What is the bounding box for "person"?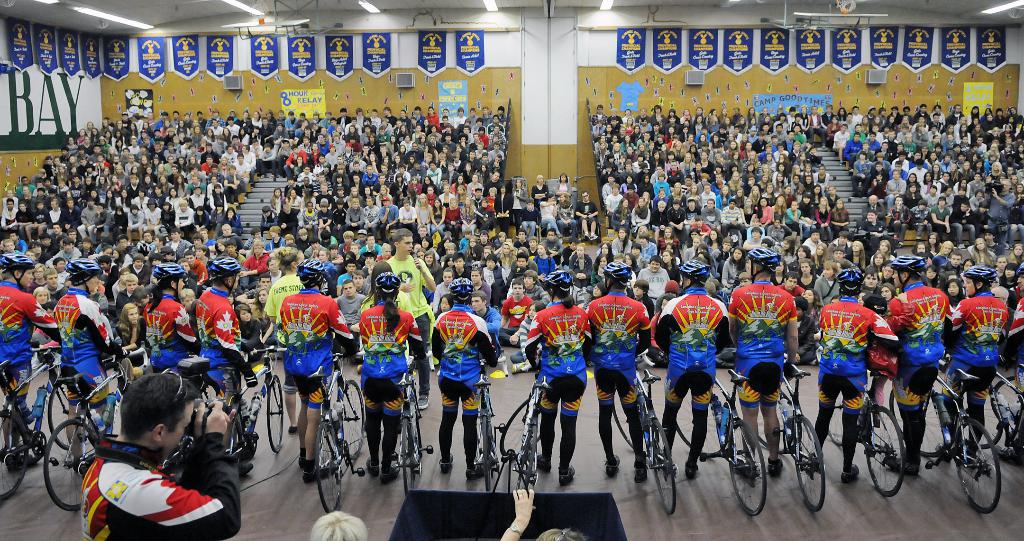
box(83, 366, 241, 540).
